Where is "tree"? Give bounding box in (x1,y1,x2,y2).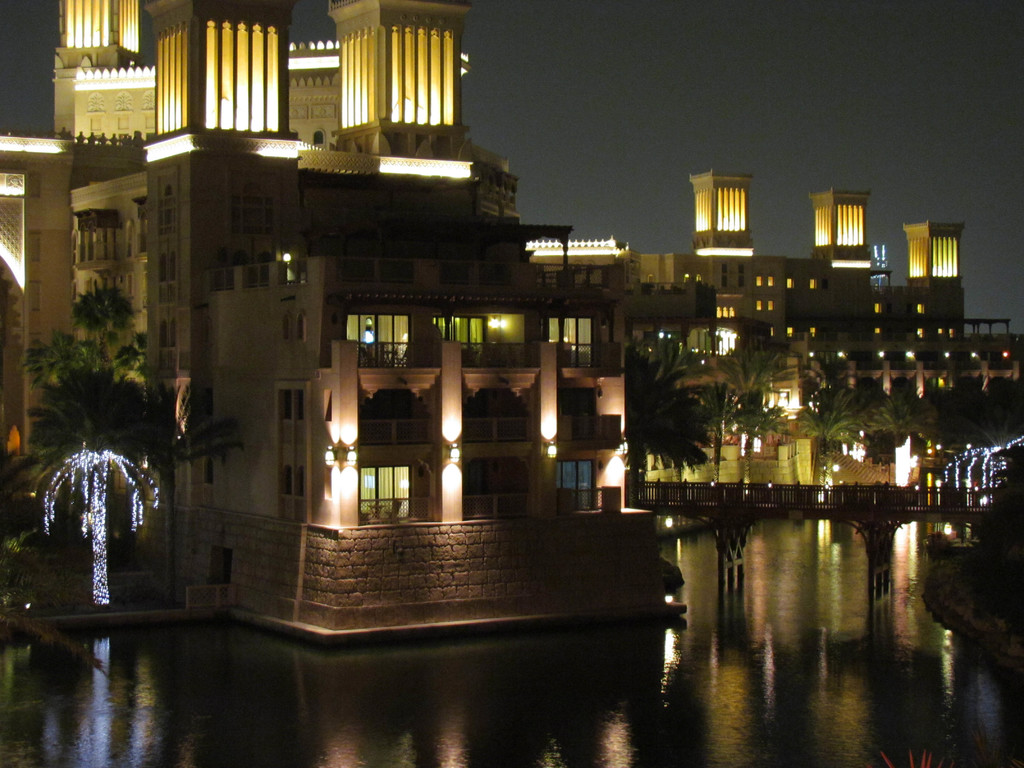
(641,322,716,396).
